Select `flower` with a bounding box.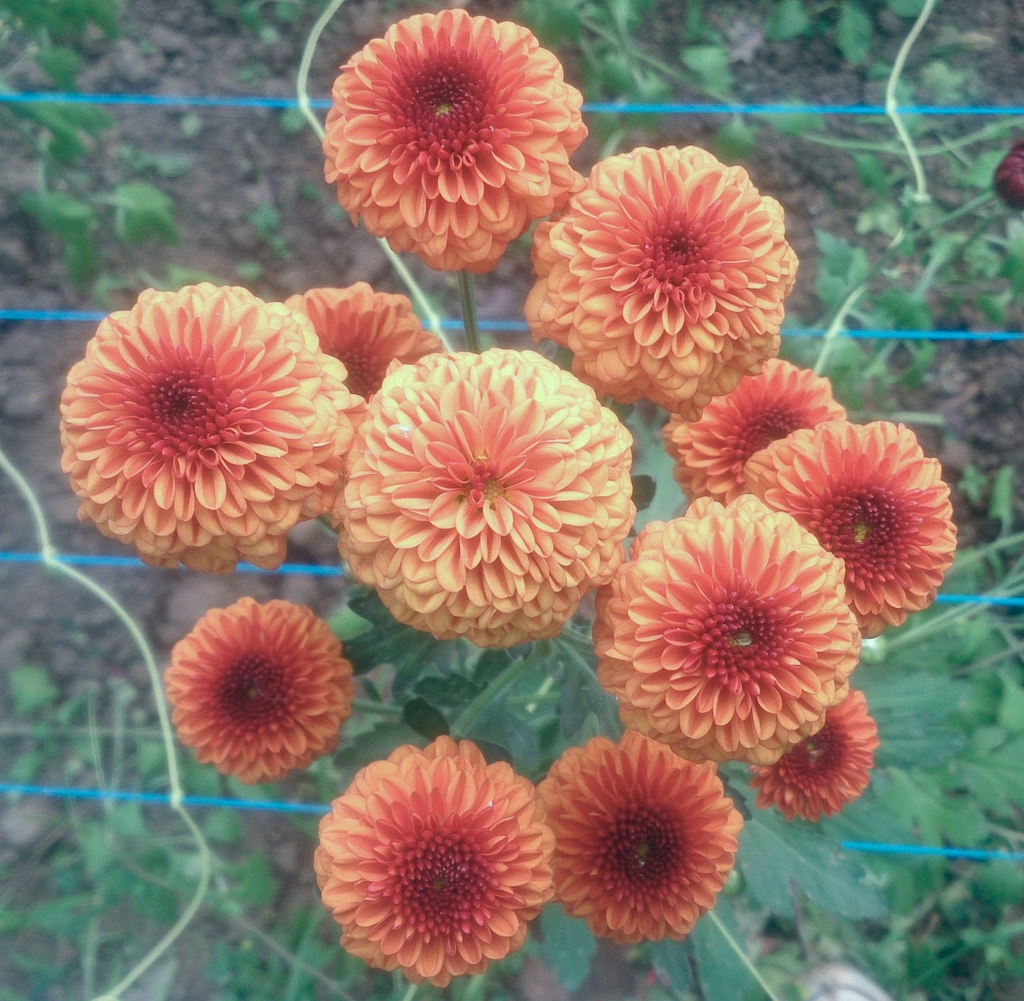
select_region(168, 594, 361, 787).
